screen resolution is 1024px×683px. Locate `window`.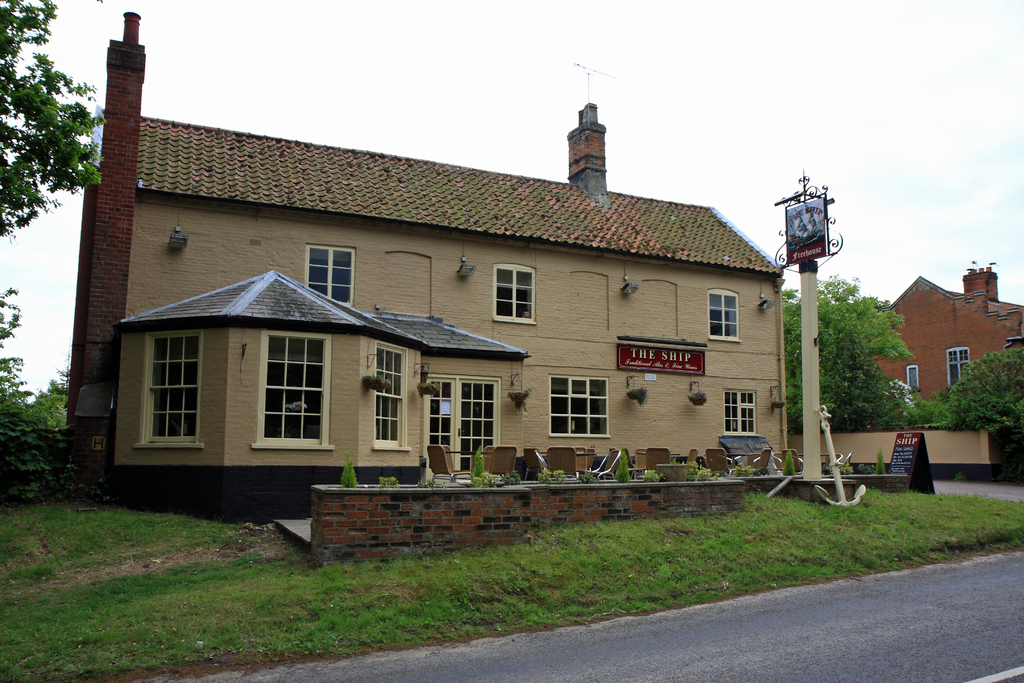
pyautogui.locateOnScreen(729, 390, 755, 436).
